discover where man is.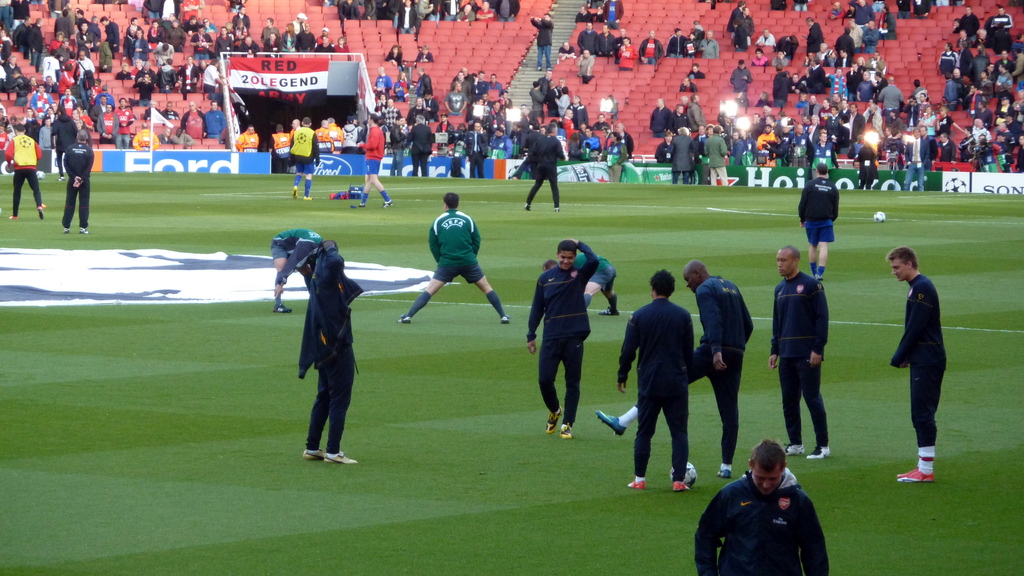
Discovered at x1=806 y1=59 x2=829 y2=92.
